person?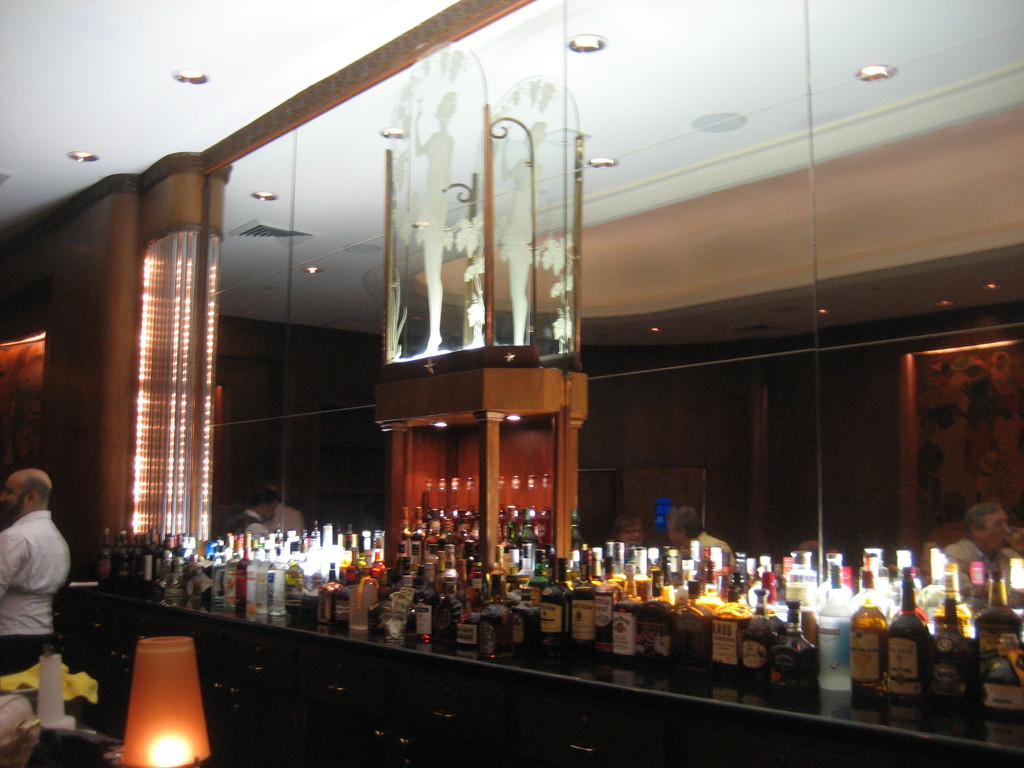
(263,483,306,532)
